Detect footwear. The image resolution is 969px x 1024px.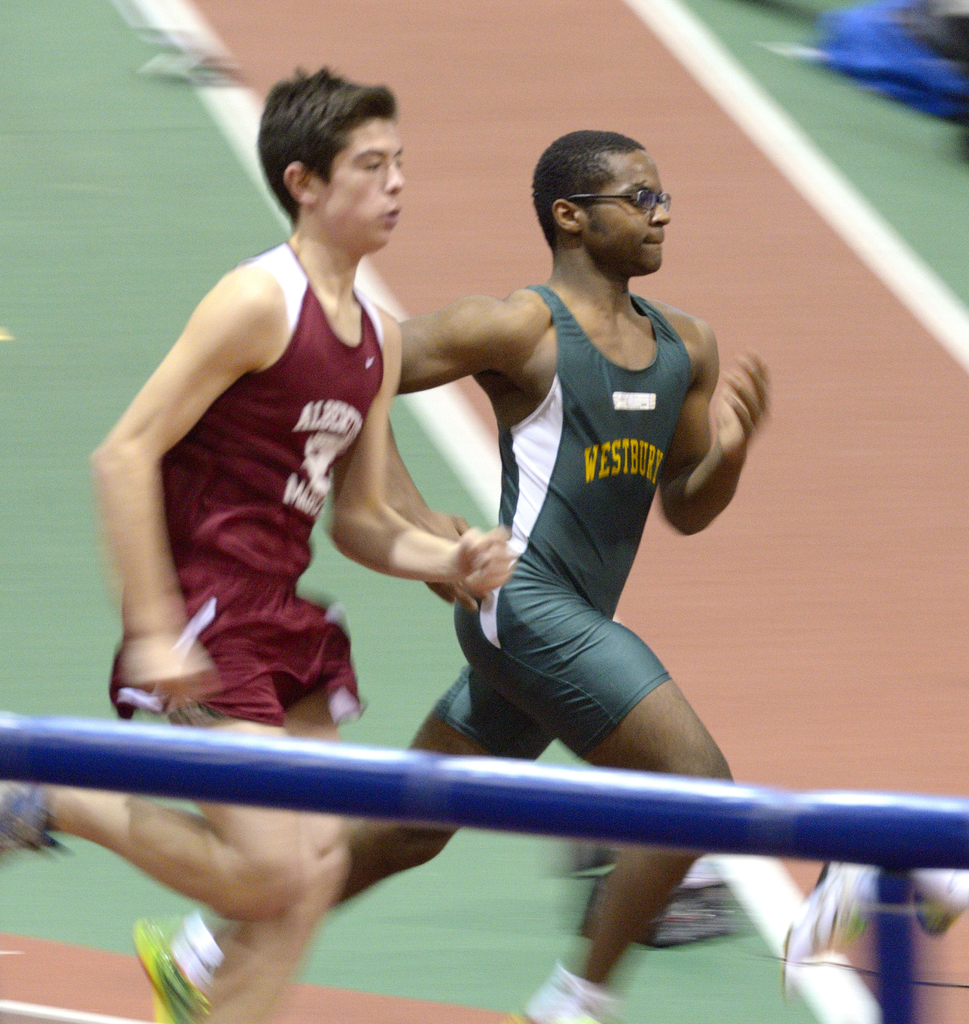
rect(533, 961, 603, 1023).
